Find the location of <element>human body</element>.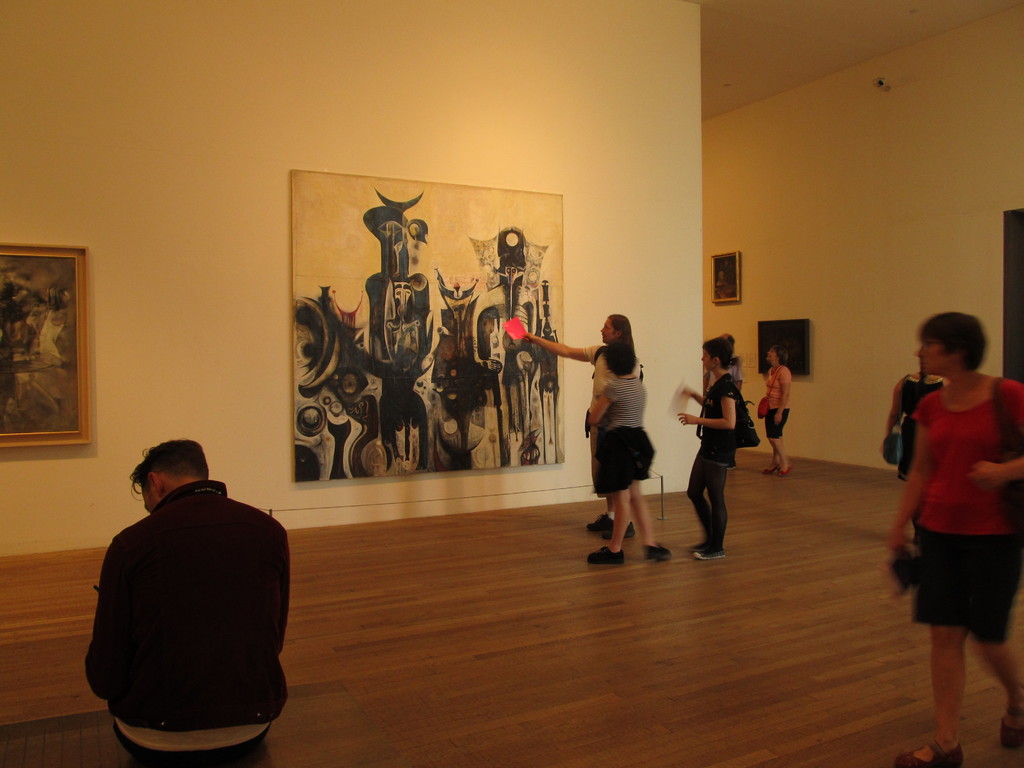
Location: bbox=(83, 483, 289, 767).
